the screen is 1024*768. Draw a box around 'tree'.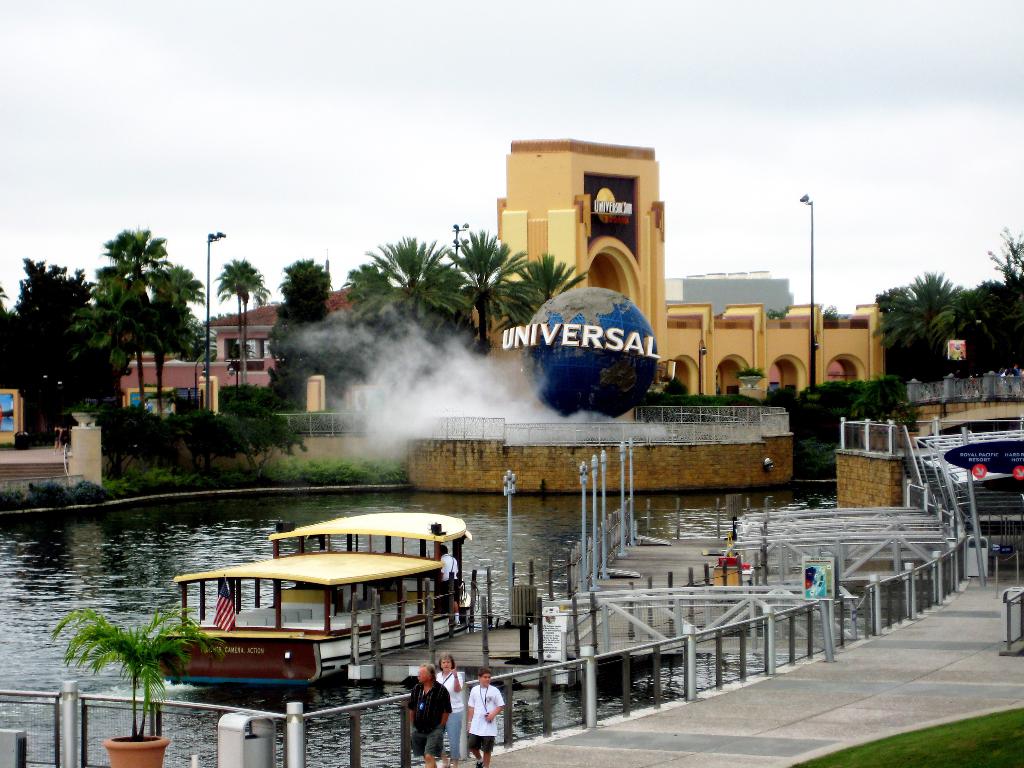
{"x1": 266, "y1": 258, "x2": 349, "y2": 406}.
